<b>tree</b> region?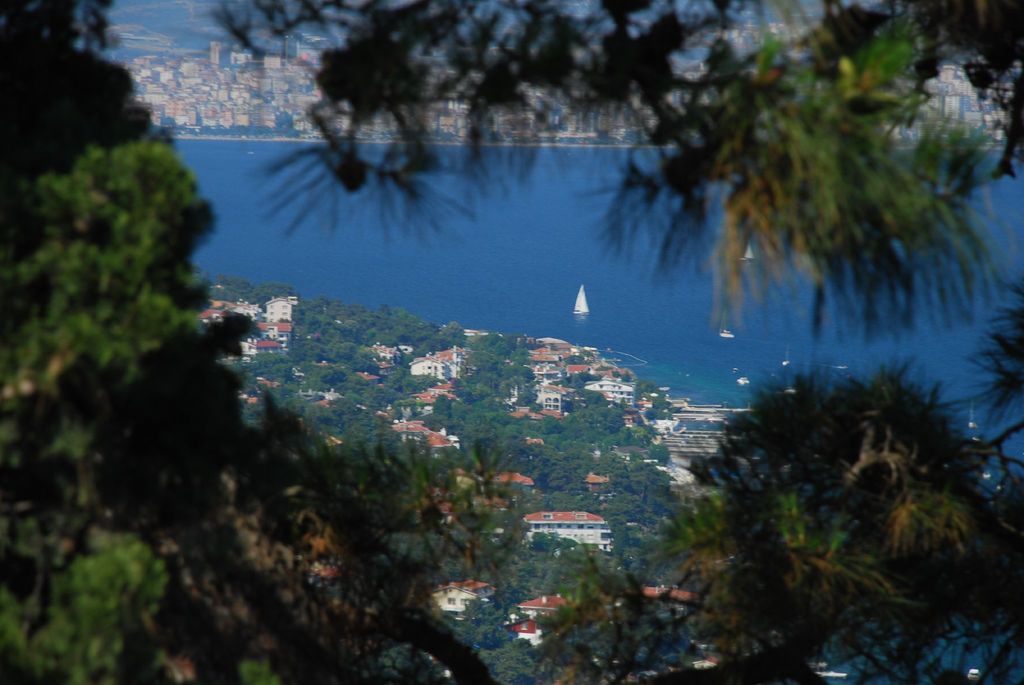
select_region(0, 0, 559, 684)
